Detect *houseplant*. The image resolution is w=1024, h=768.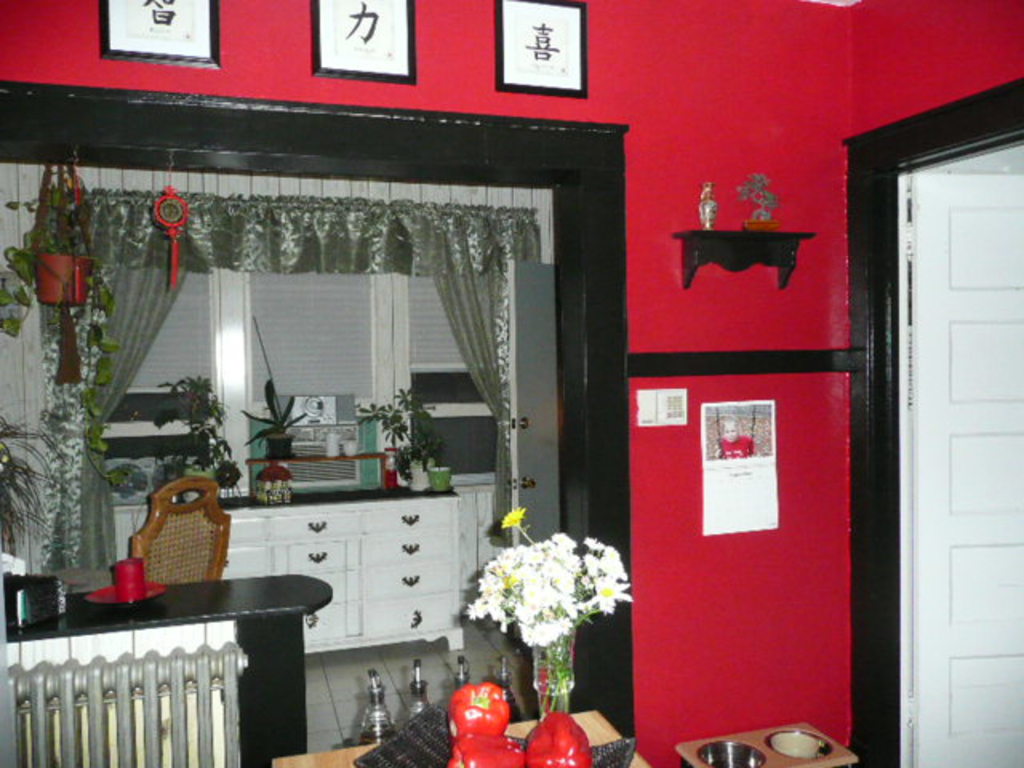
crop(403, 374, 454, 490).
